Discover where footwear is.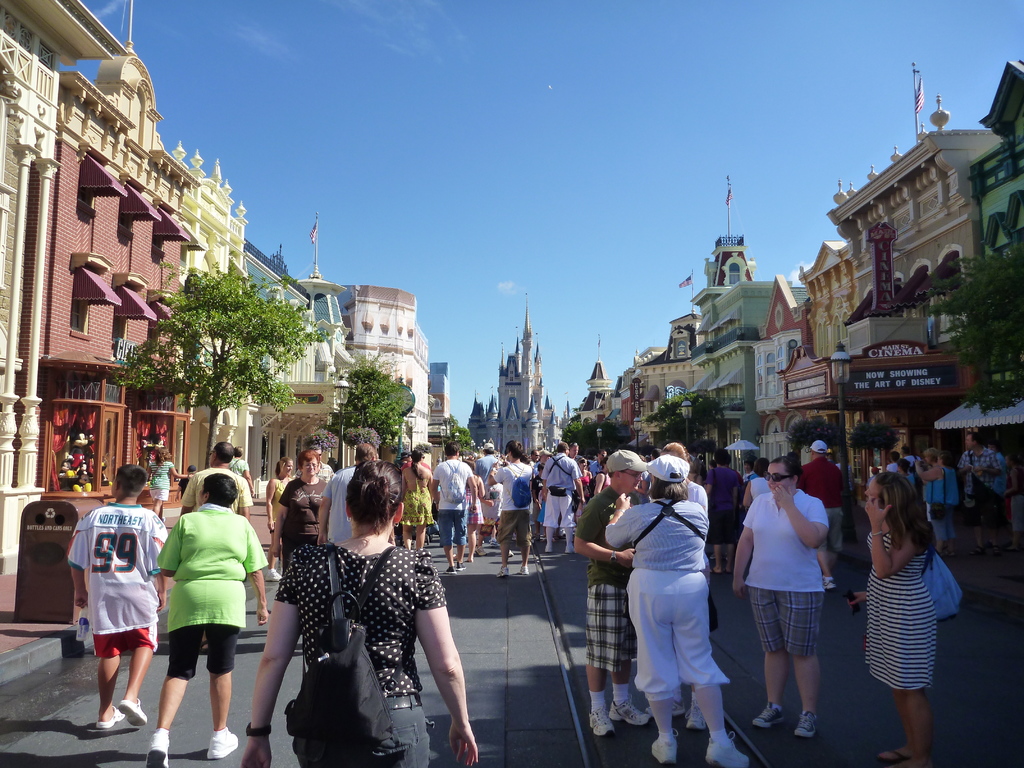
Discovered at <region>650, 728, 682, 767</region>.
